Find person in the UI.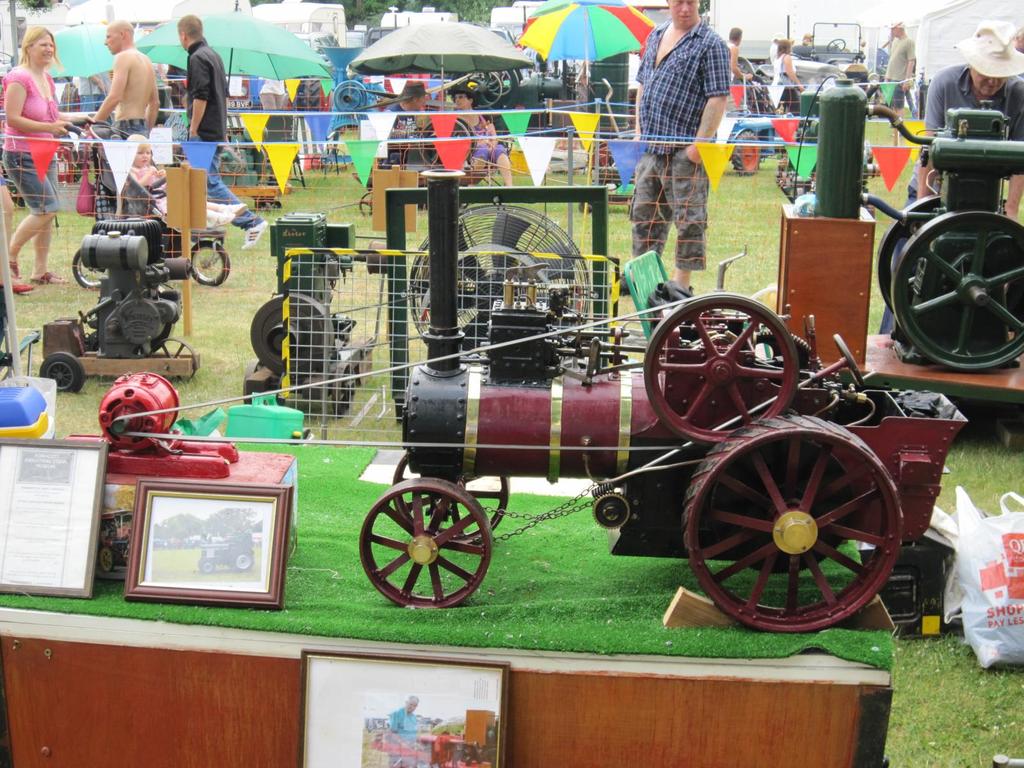
UI element at x1=124, y1=135, x2=167, y2=207.
